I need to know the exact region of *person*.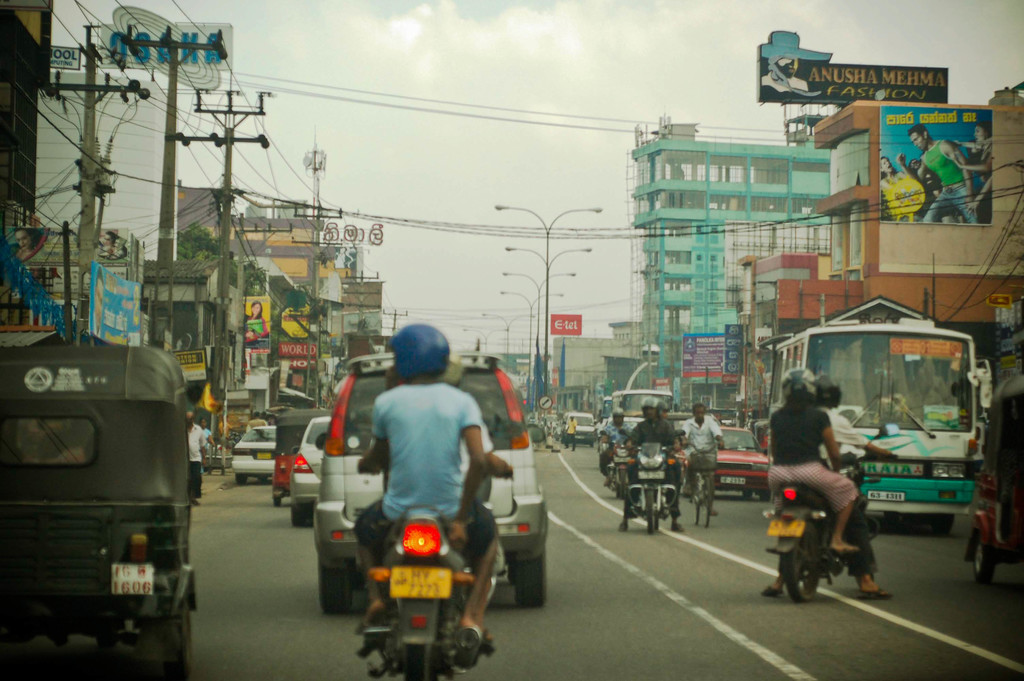
Region: 186,407,202,498.
